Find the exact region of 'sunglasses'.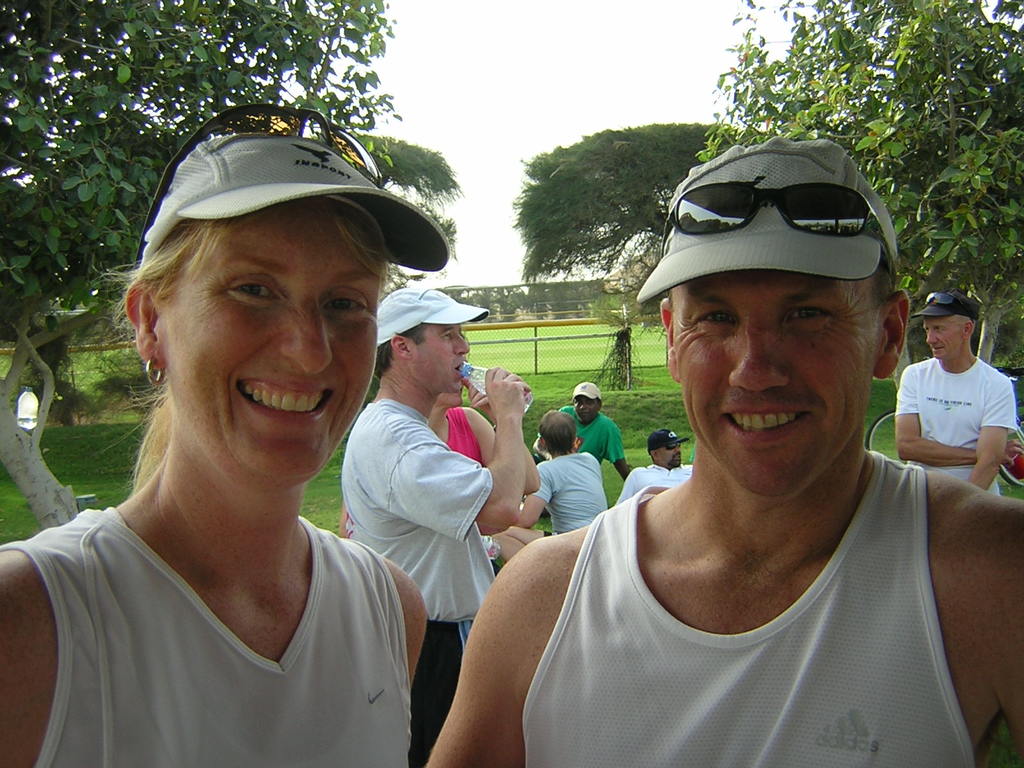
Exact region: box=[664, 446, 683, 452].
